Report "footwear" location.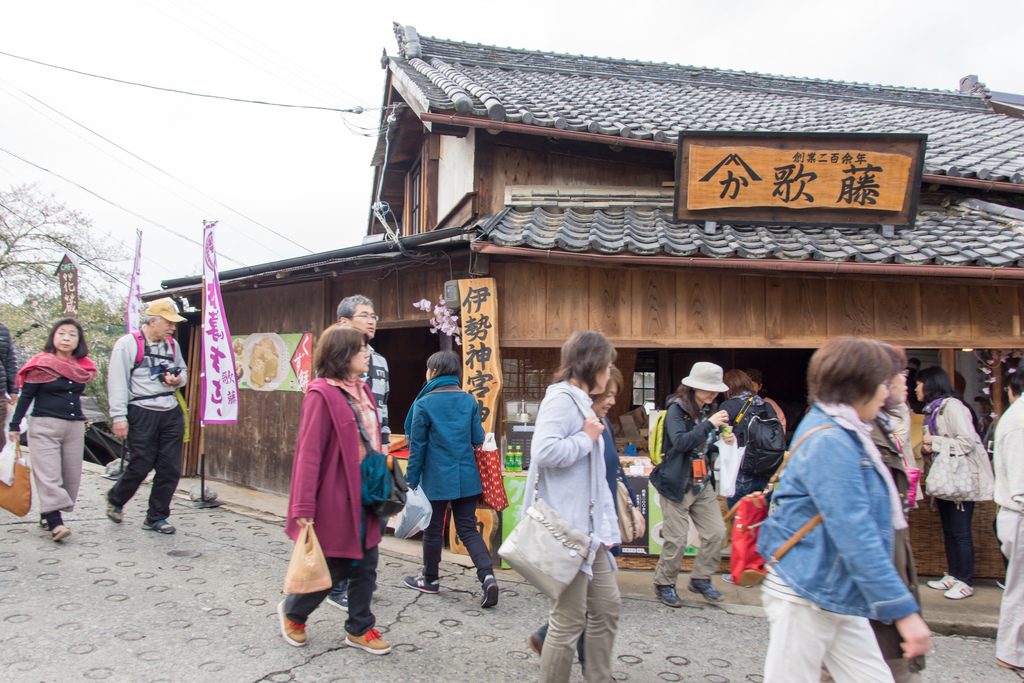
Report: bbox=(691, 575, 718, 601).
